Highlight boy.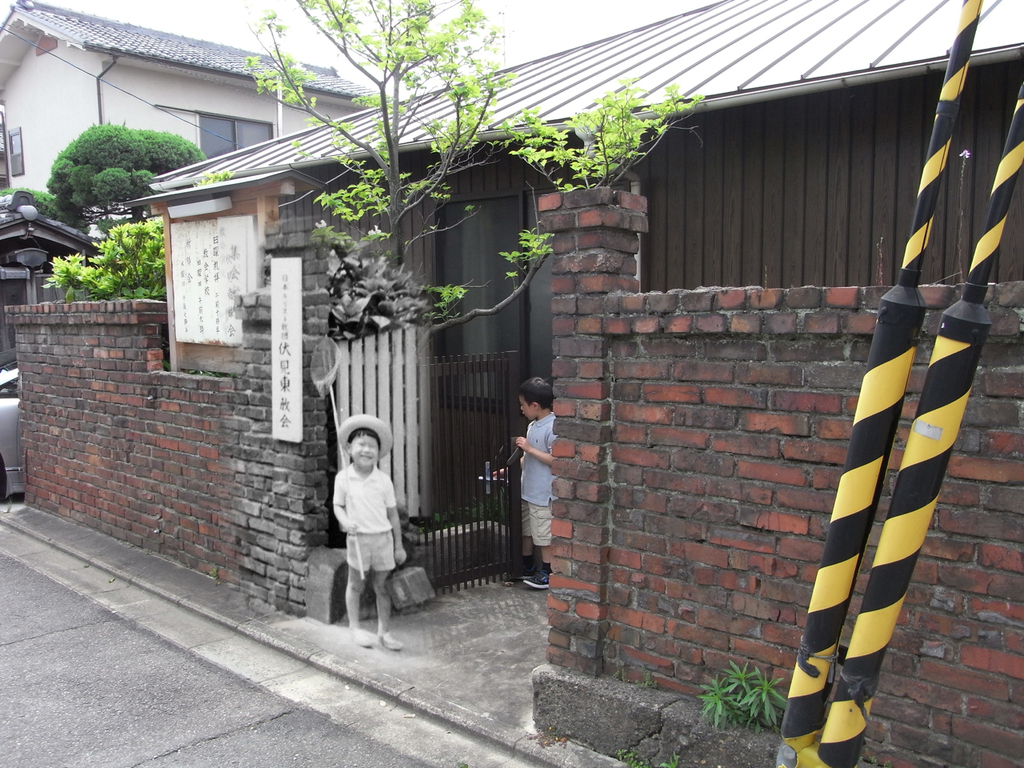
Highlighted region: select_region(330, 422, 409, 654).
